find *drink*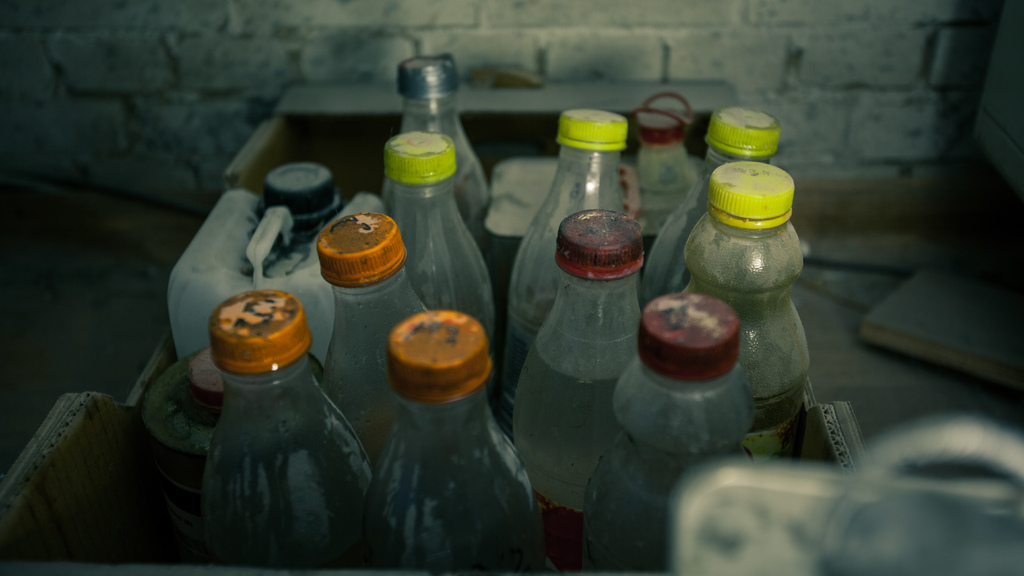
{"left": 682, "top": 256, "right": 805, "bottom": 460}
